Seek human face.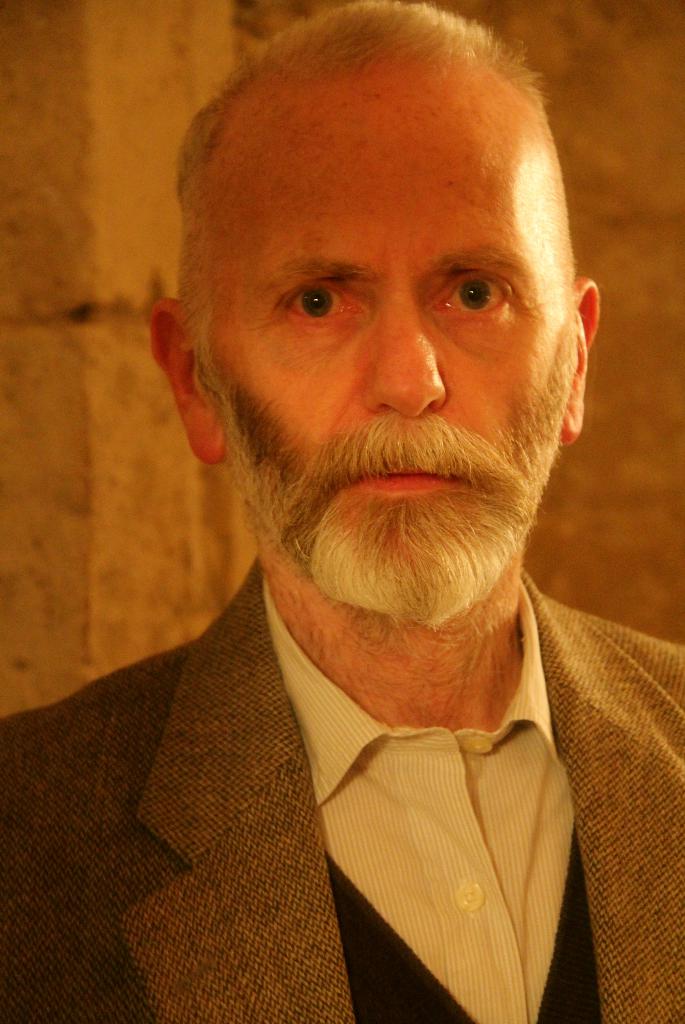
(x1=191, y1=57, x2=580, y2=615).
